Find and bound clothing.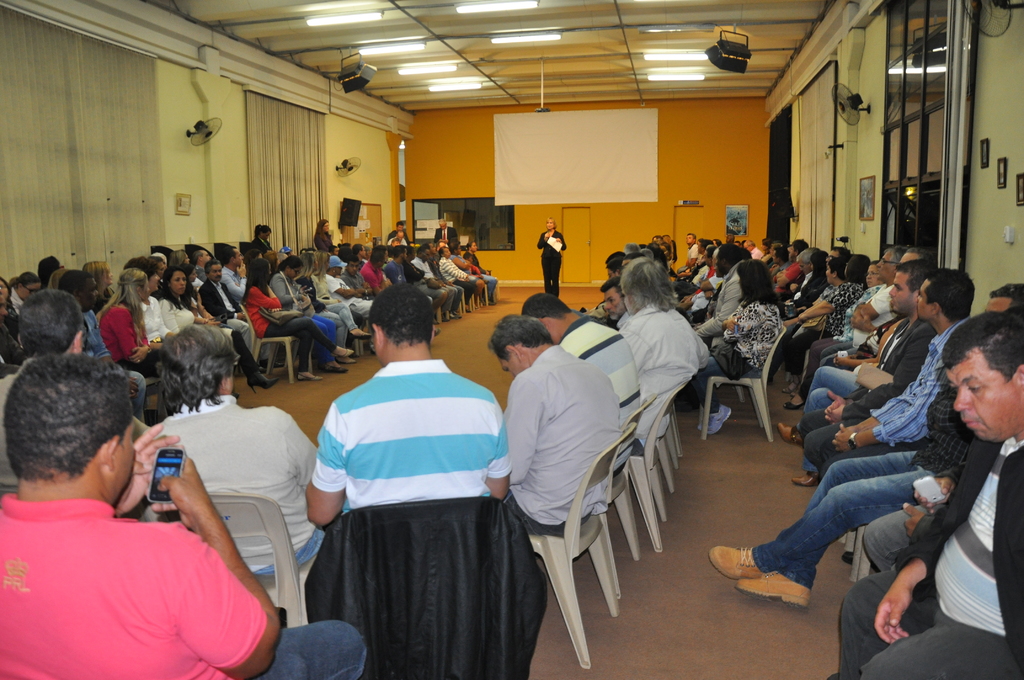
Bound: (left=620, top=306, right=703, bottom=414).
